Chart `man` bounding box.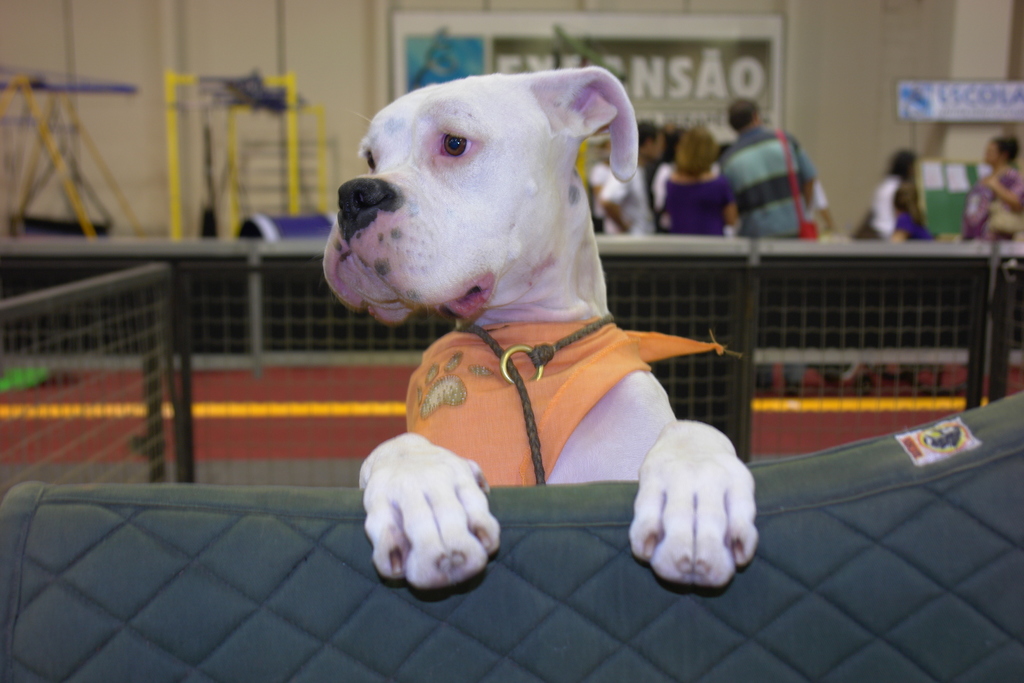
Charted: {"x1": 671, "y1": 94, "x2": 854, "y2": 252}.
